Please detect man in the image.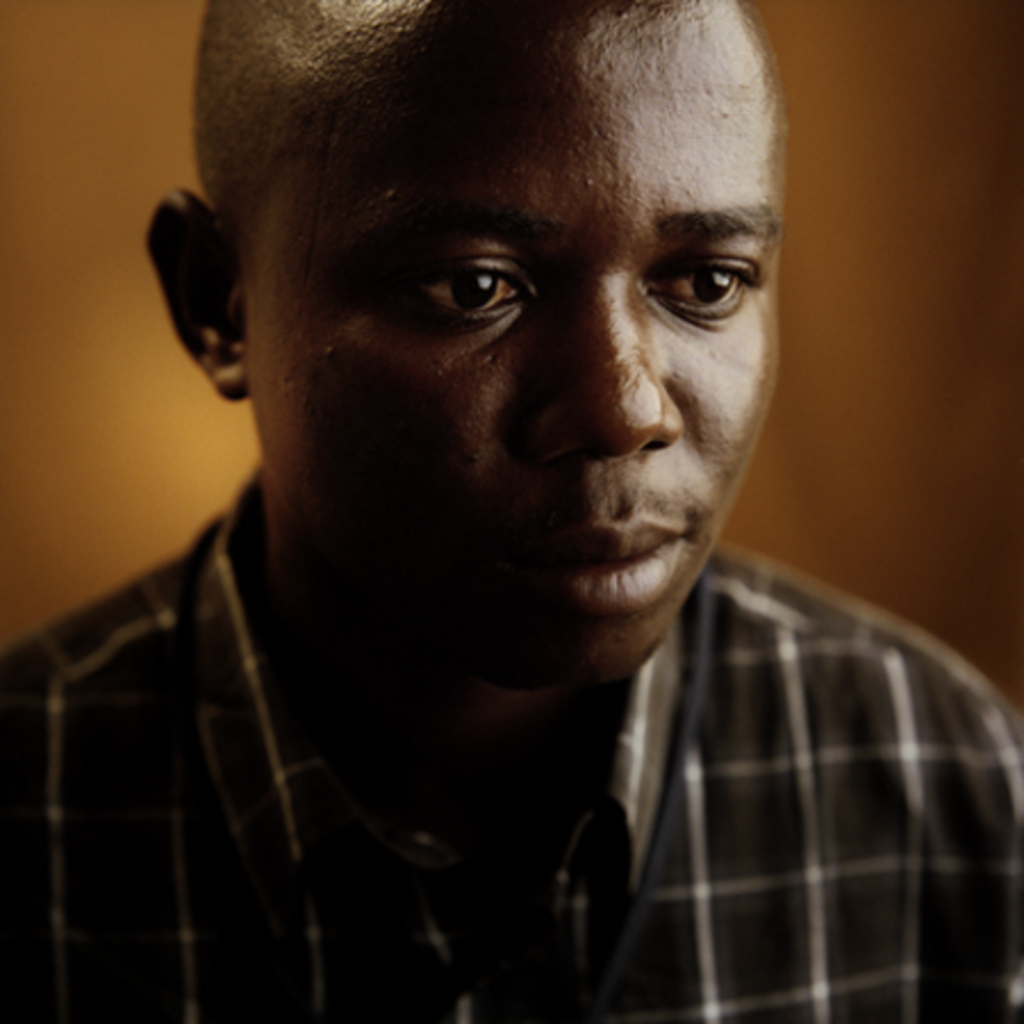
region(0, 0, 1023, 1010).
